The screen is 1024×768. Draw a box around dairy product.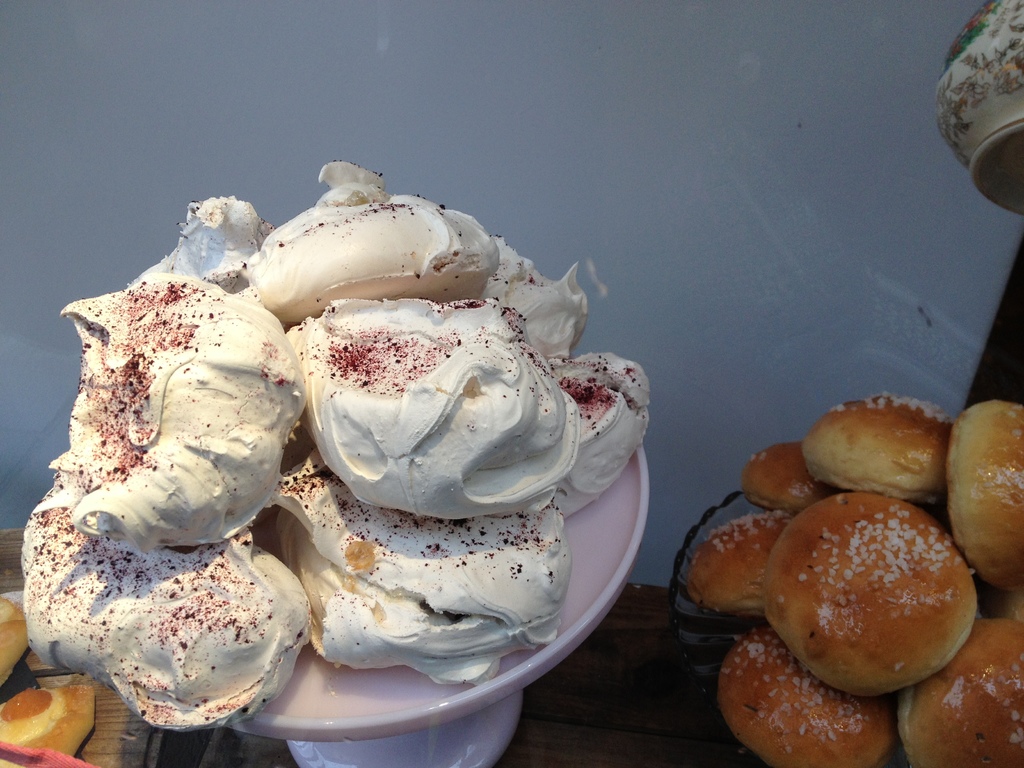
pyautogui.locateOnScreen(243, 161, 519, 300).
